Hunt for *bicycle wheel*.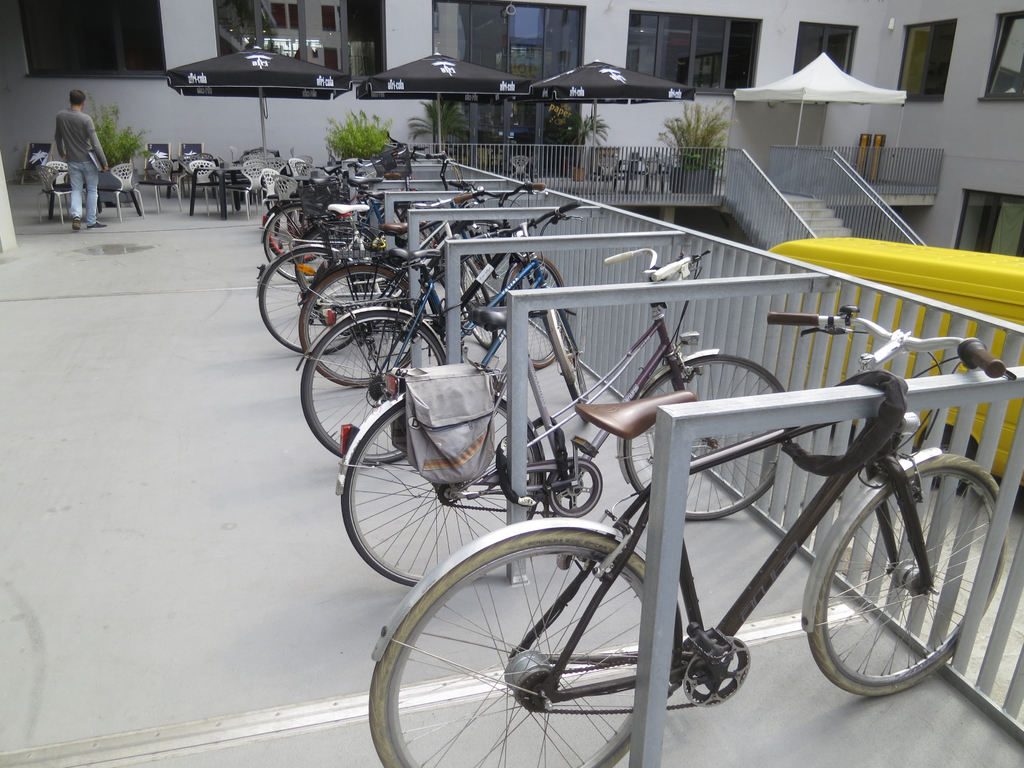
Hunted down at <region>362, 529, 679, 767</region>.
